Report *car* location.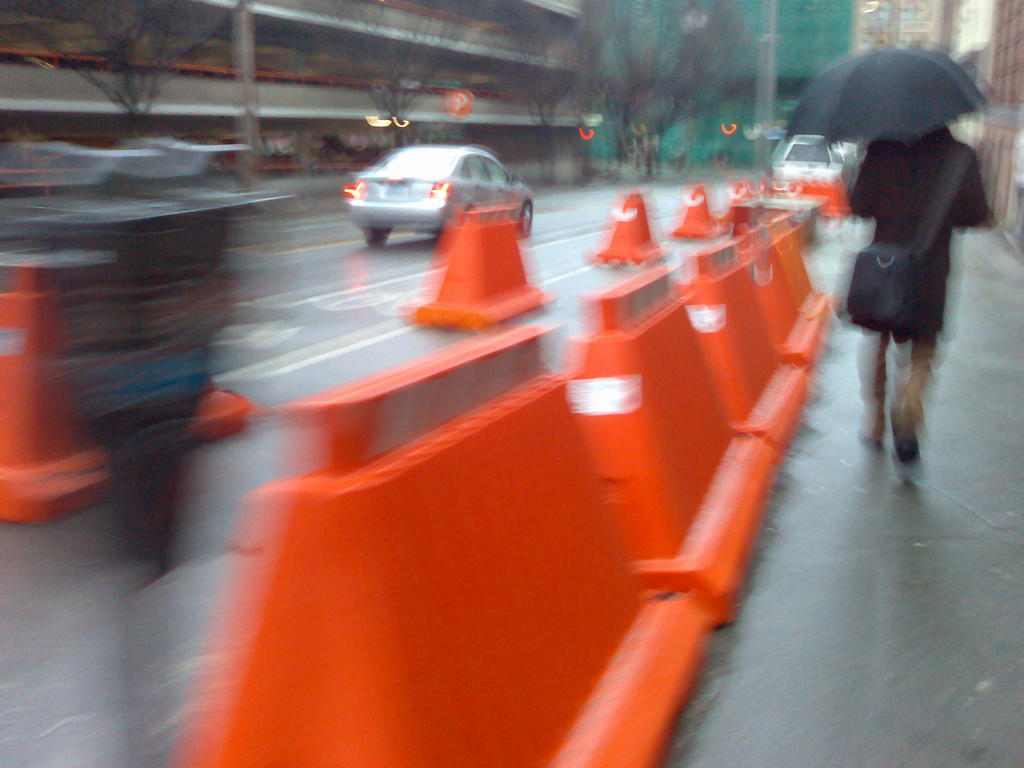
Report: crop(326, 140, 538, 231).
